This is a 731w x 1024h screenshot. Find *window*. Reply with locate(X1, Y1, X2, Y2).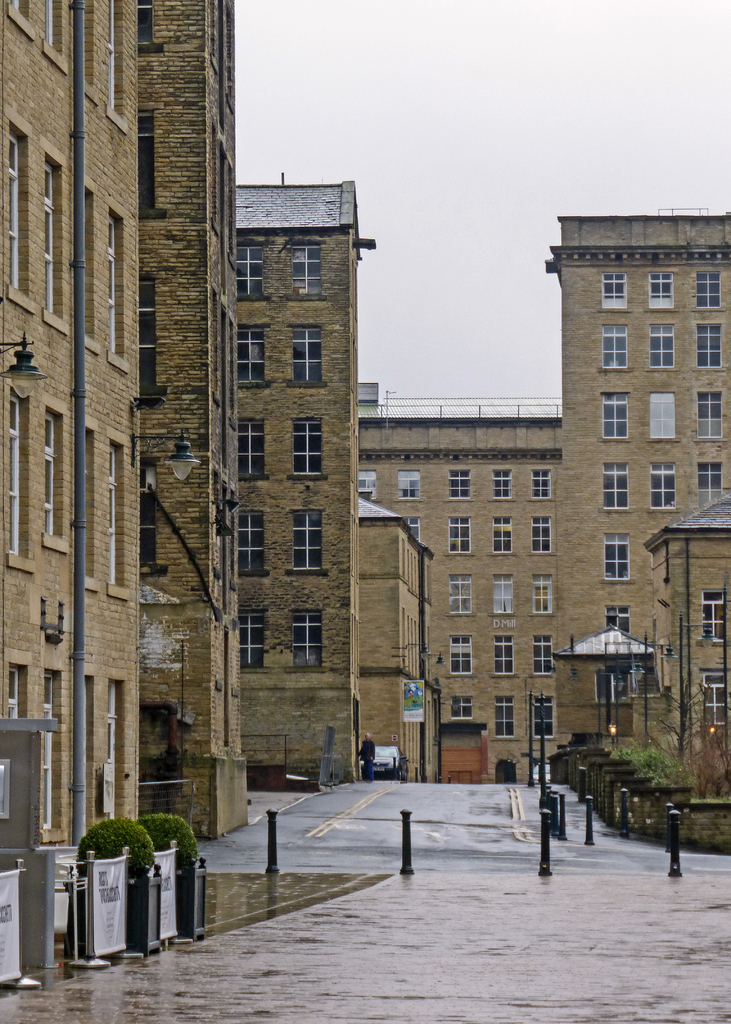
locate(699, 595, 725, 639).
